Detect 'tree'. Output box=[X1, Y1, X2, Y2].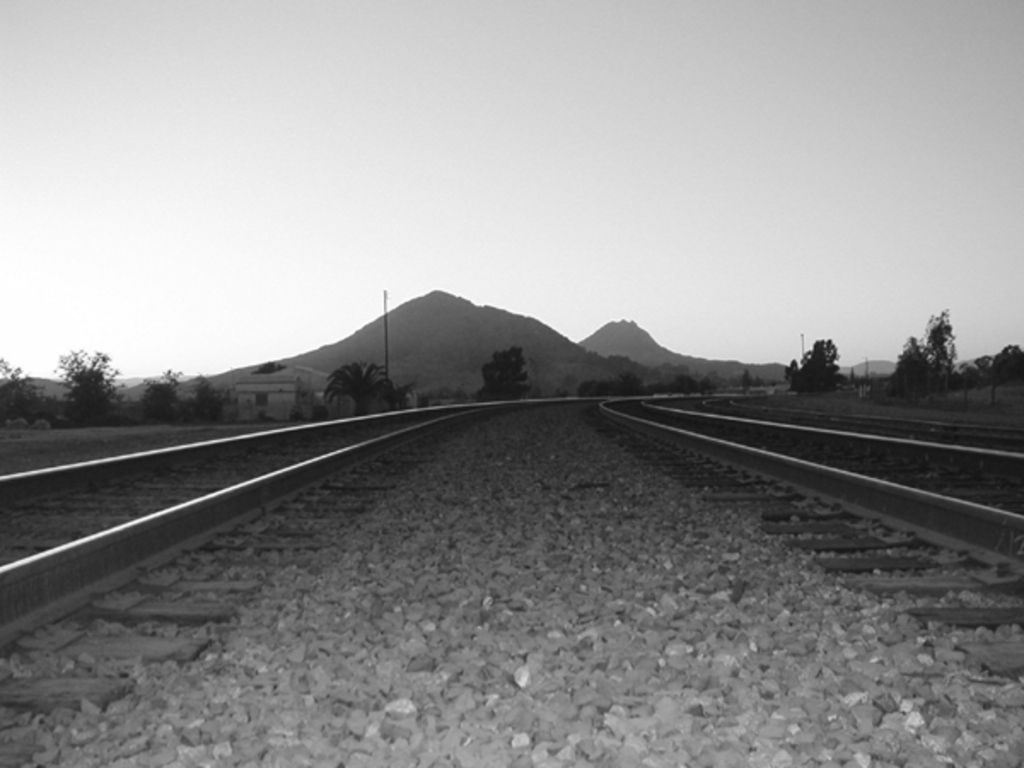
box=[126, 355, 179, 430].
